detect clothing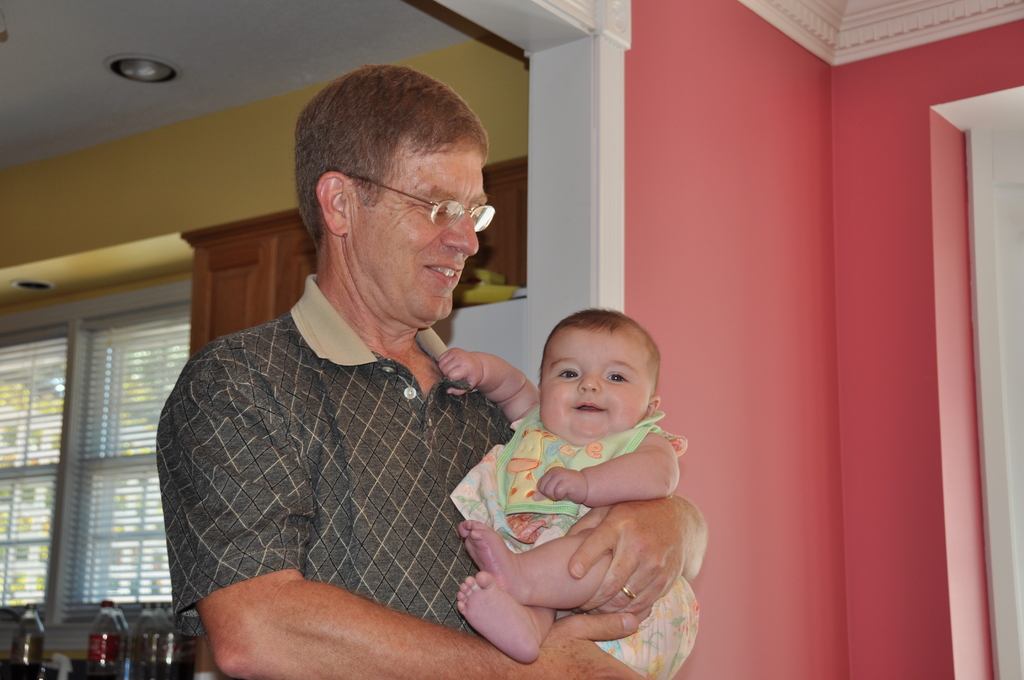
box=[152, 268, 593, 679]
